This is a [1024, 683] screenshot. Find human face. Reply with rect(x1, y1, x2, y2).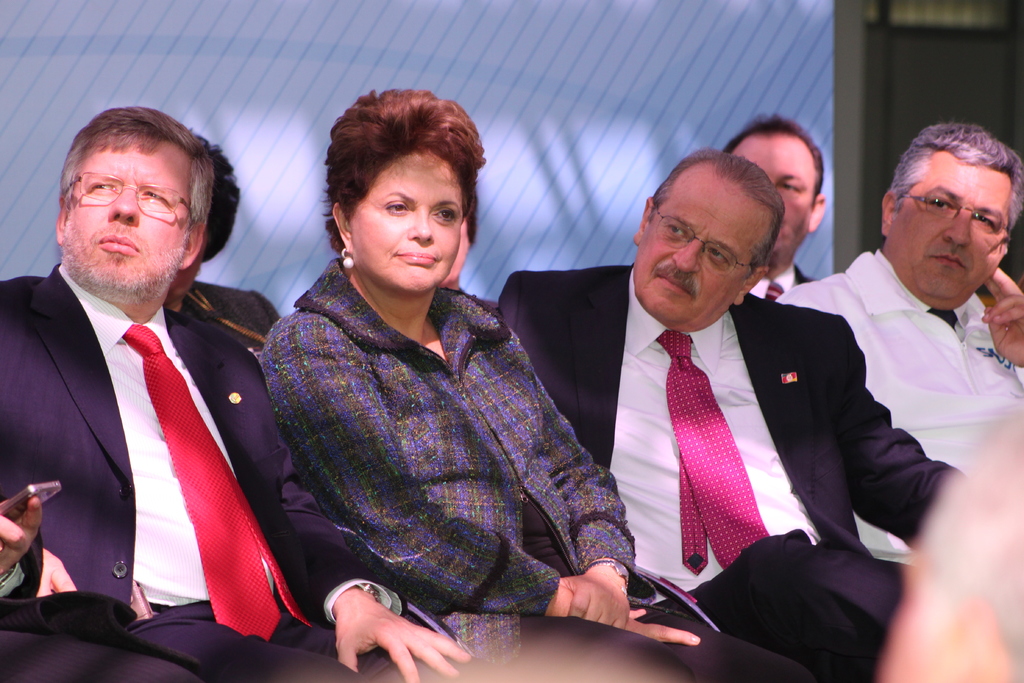
rect(660, 176, 729, 324).
